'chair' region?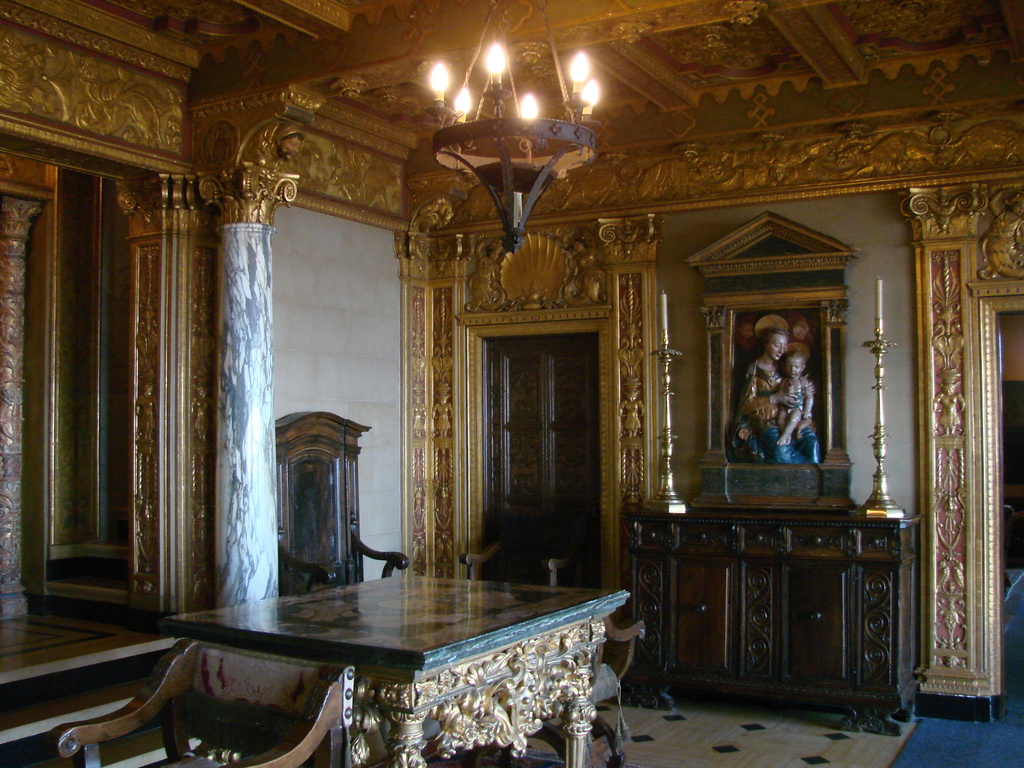
region(459, 611, 646, 767)
